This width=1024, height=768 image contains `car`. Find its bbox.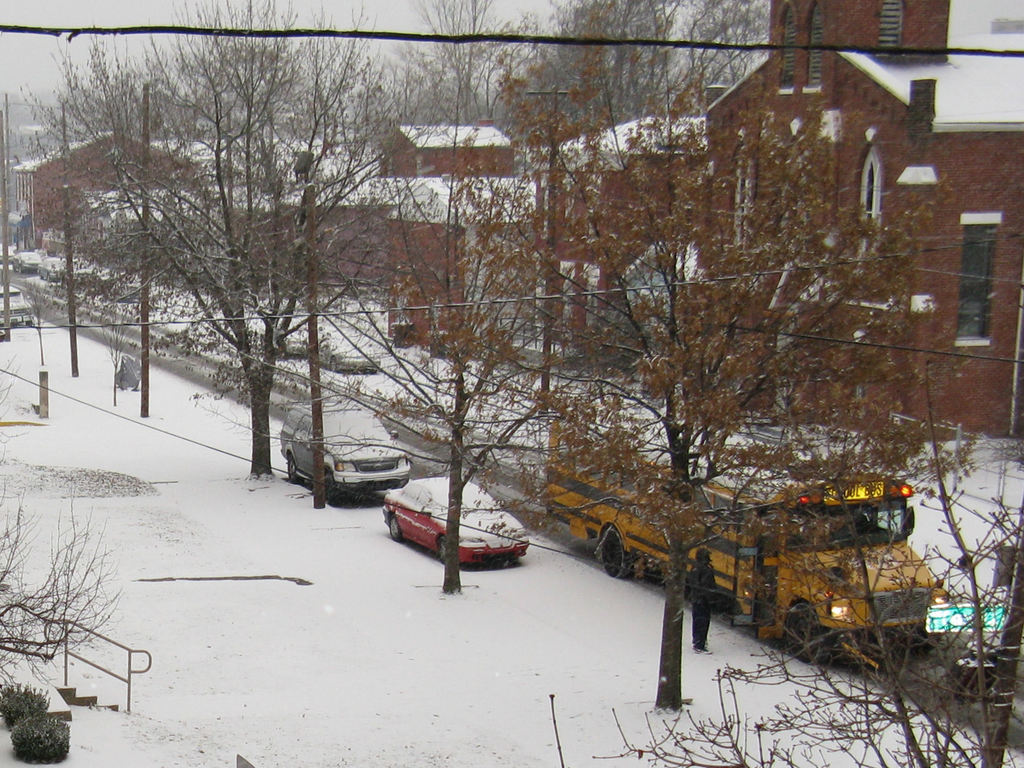
(left=282, top=401, right=412, bottom=493).
